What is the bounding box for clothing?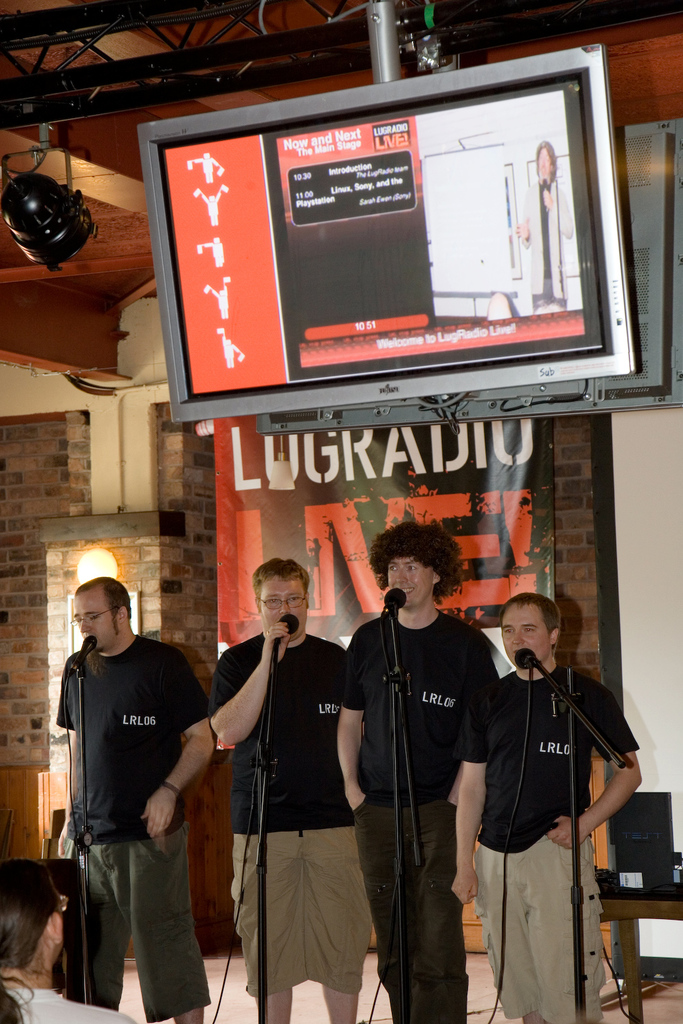
region(221, 642, 377, 978).
